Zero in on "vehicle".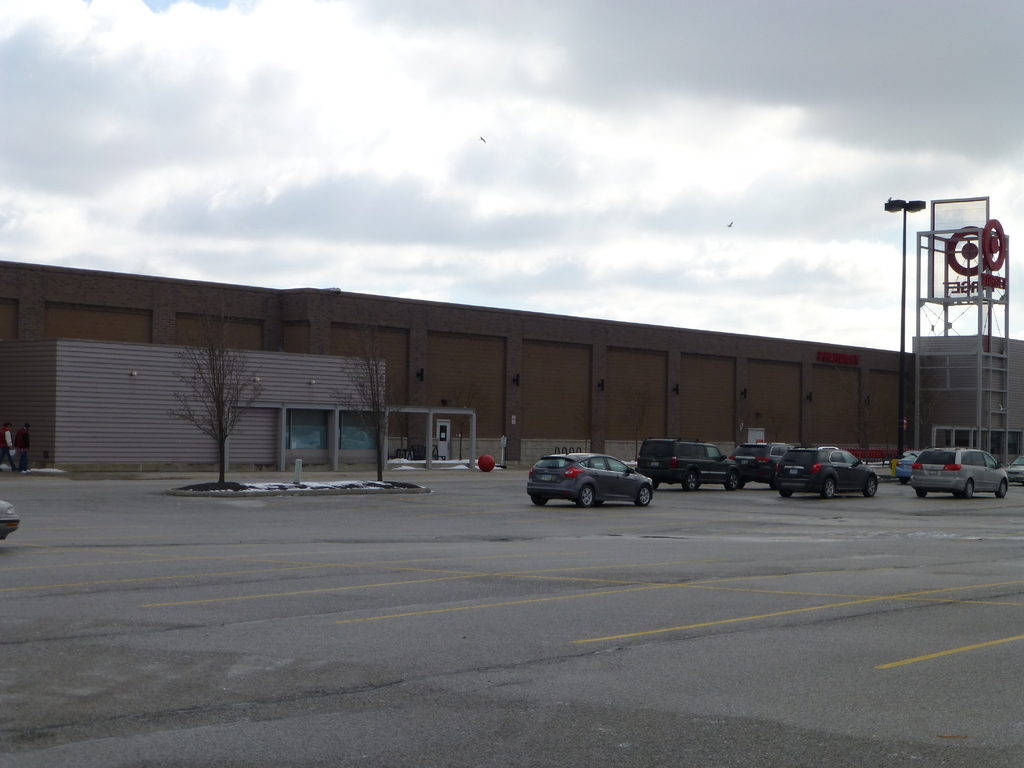
Zeroed in: crop(890, 452, 920, 487).
